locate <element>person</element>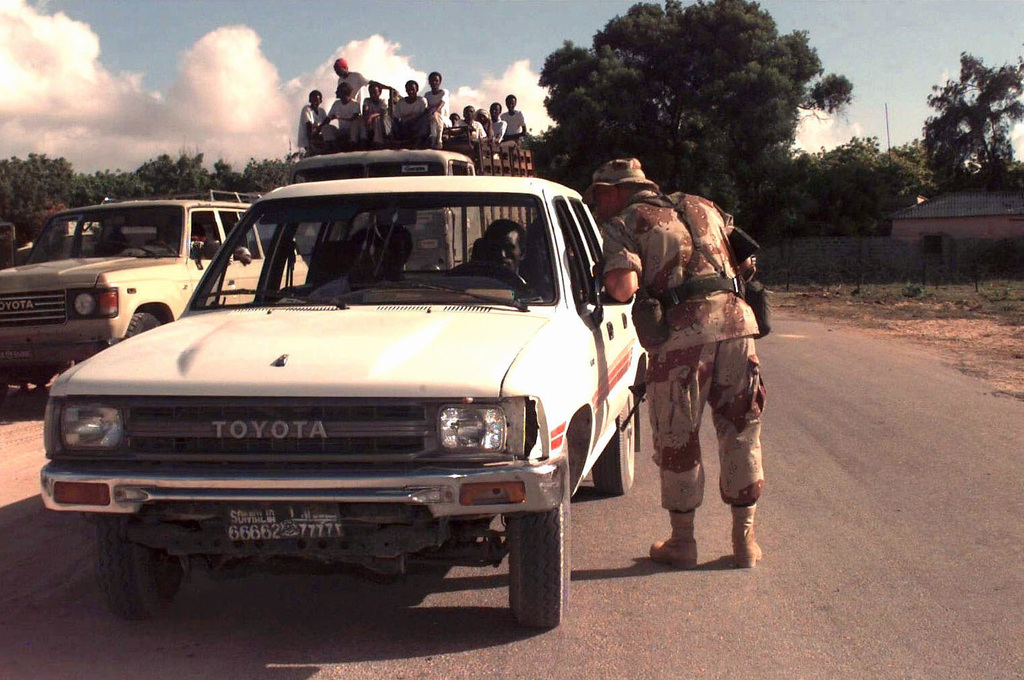
box(618, 157, 770, 591)
